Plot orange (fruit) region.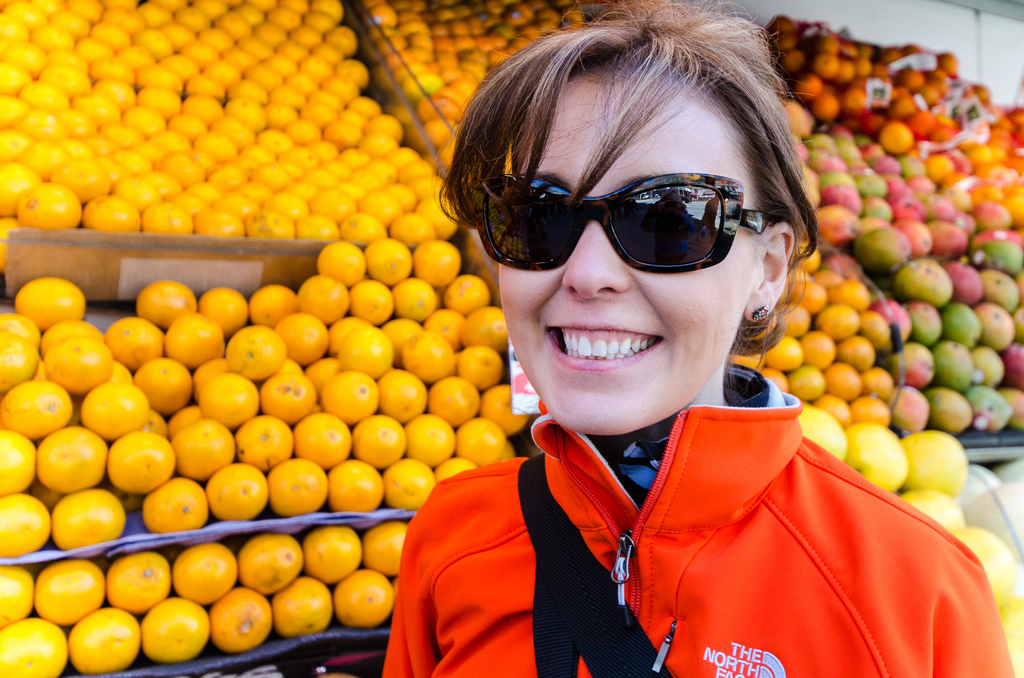
Plotted at bbox=(93, 196, 138, 239).
